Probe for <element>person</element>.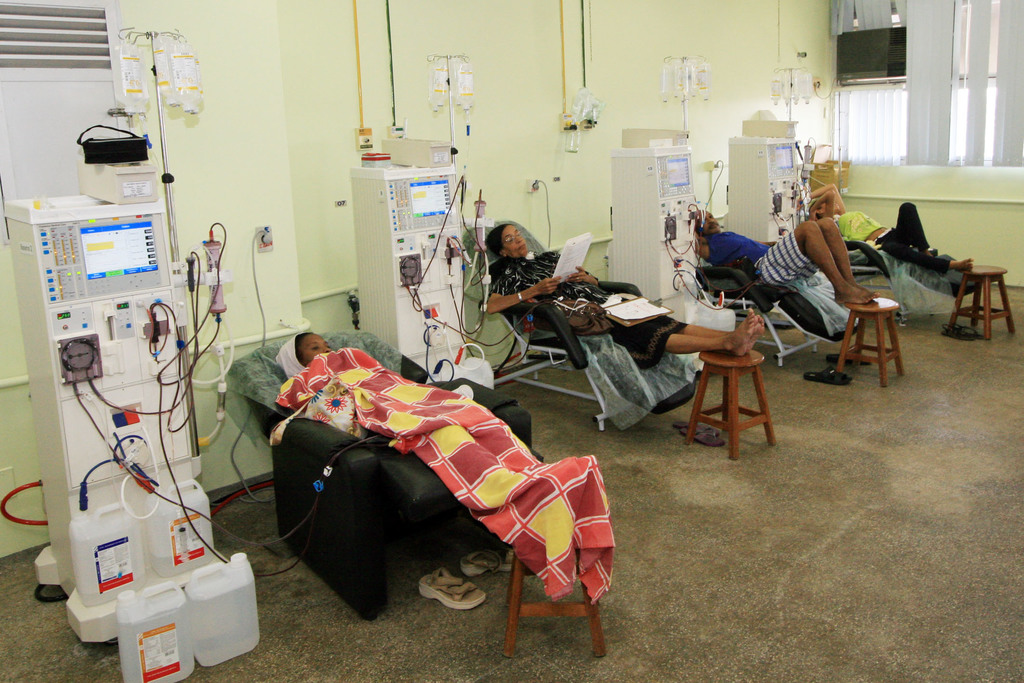
Probe result: select_region(692, 208, 878, 302).
